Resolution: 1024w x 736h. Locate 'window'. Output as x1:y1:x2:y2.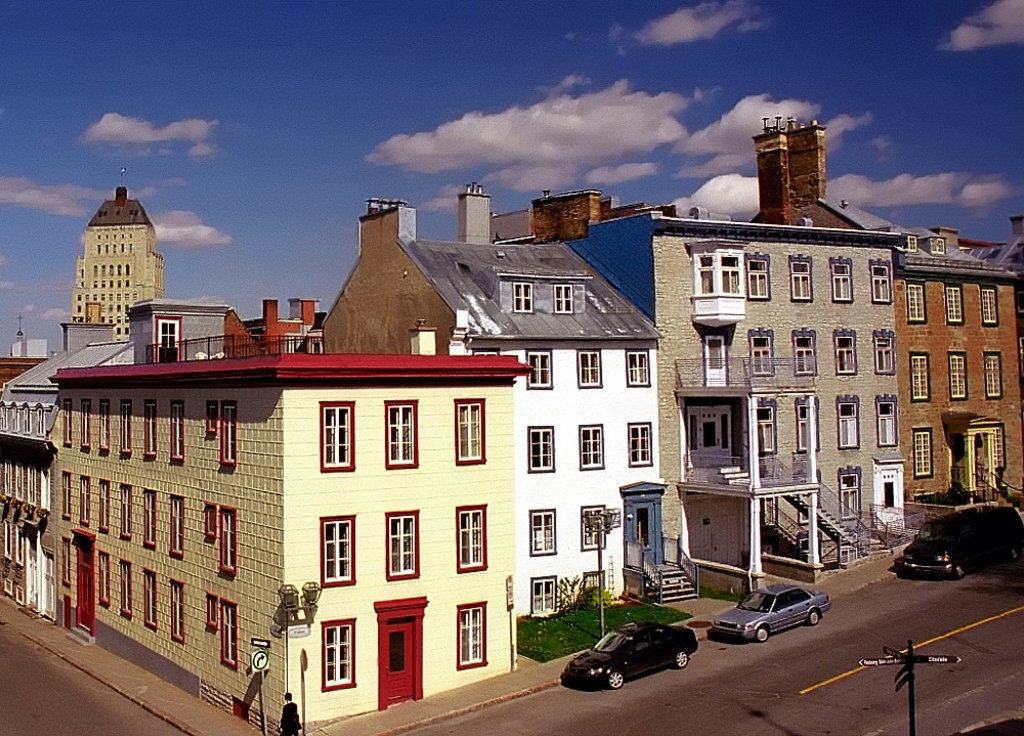
145:486:160:544.
